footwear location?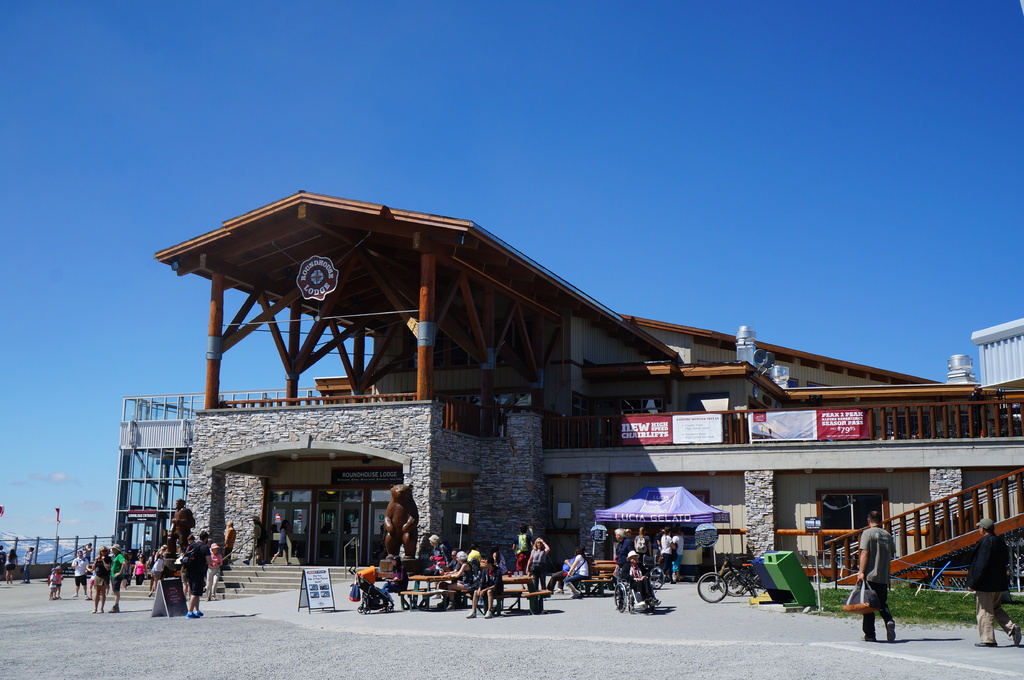
[left=886, top=619, right=896, bottom=643]
